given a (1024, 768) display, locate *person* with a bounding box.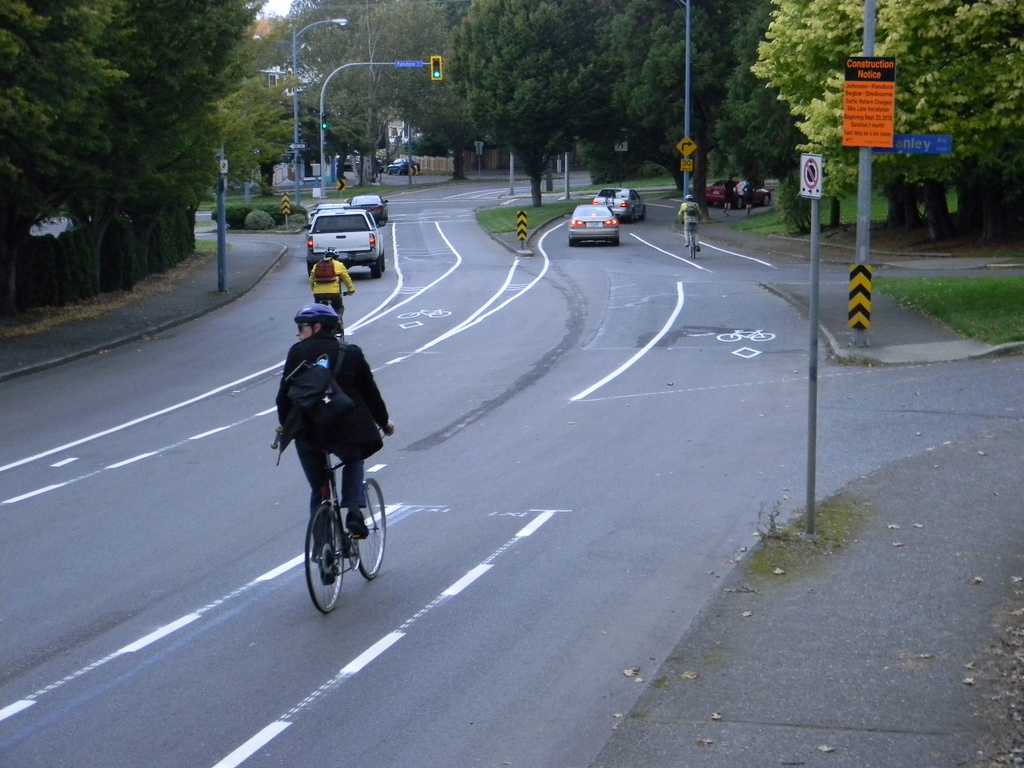
Located: {"x1": 724, "y1": 176, "x2": 732, "y2": 214}.
